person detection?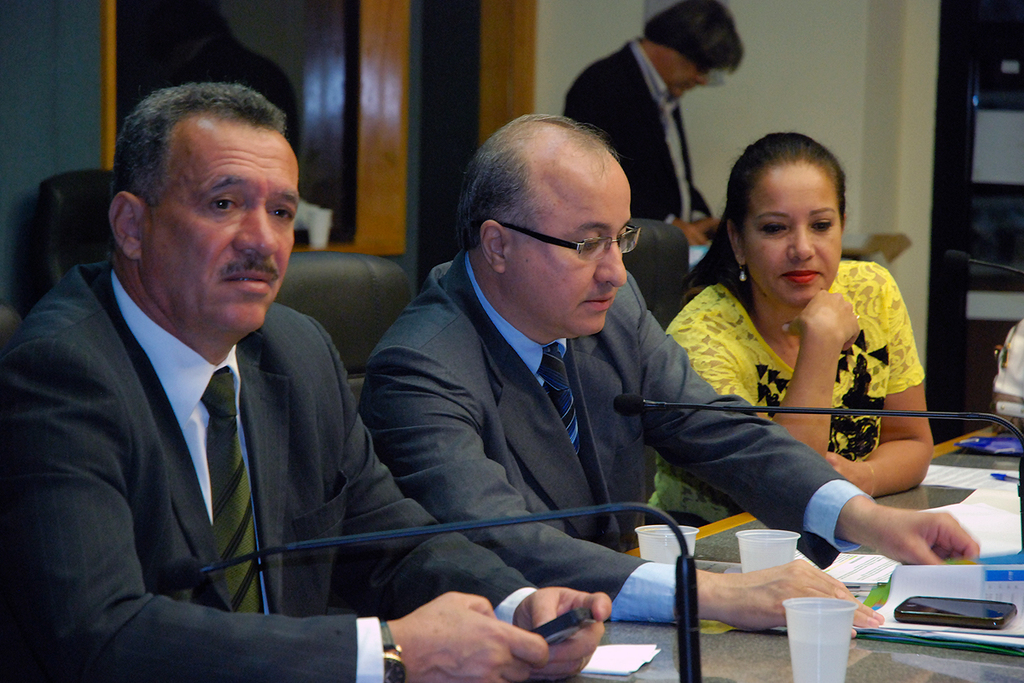
box(359, 114, 980, 628)
